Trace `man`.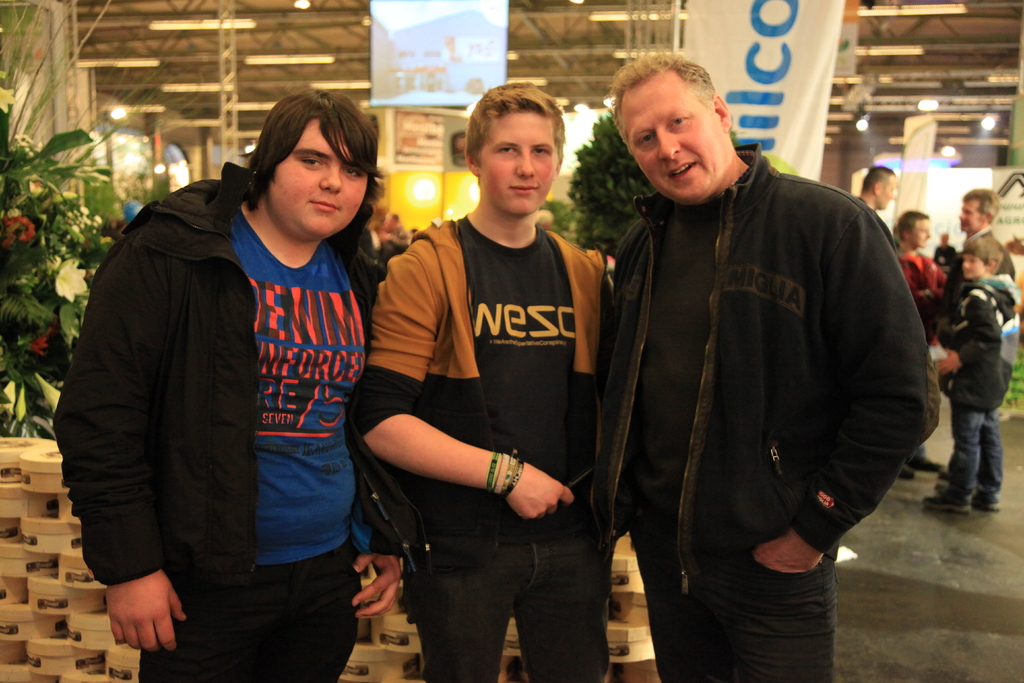
Traced to [x1=55, y1=89, x2=411, y2=682].
